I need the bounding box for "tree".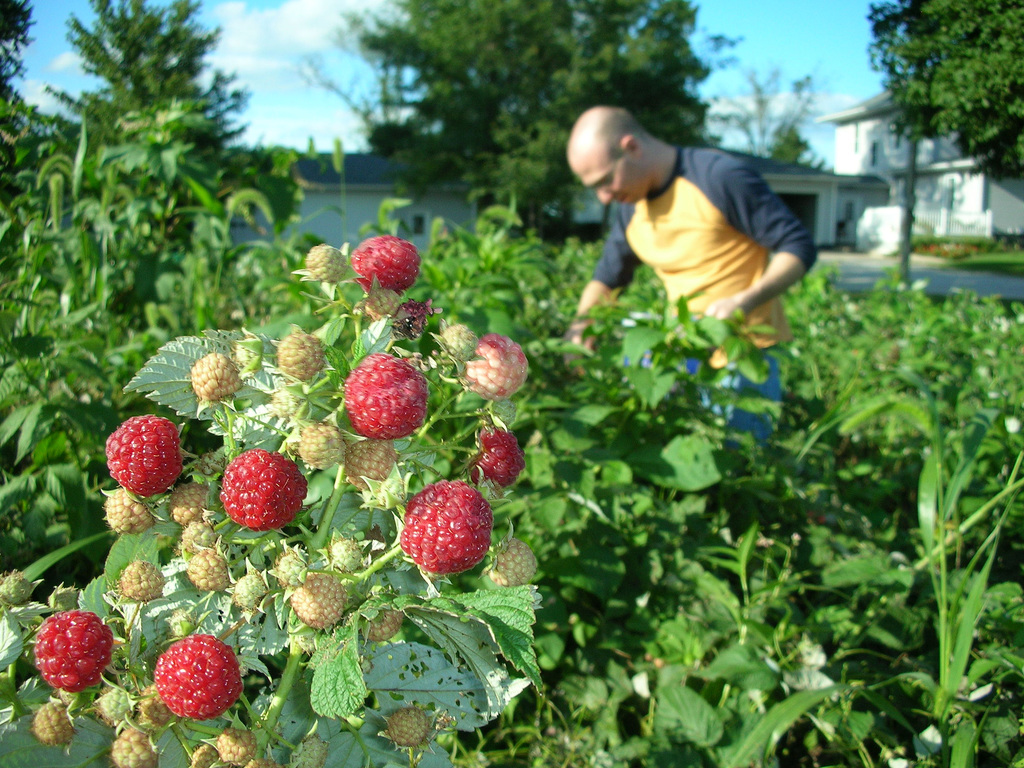
Here it is: rect(865, 0, 1023, 186).
